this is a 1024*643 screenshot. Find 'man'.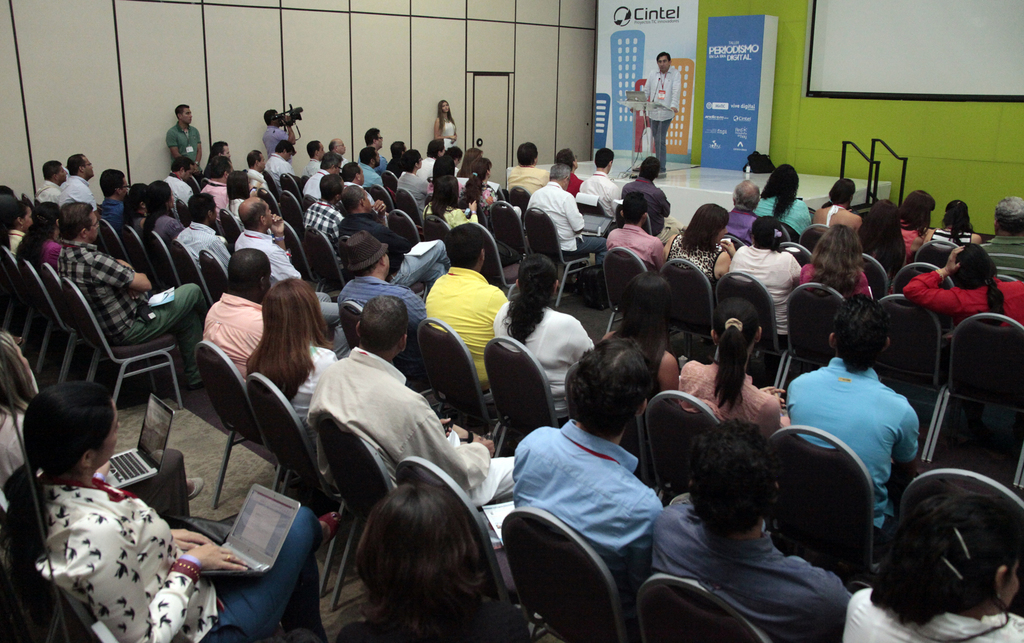
Bounding box: region(200, 155, 232, 213).
